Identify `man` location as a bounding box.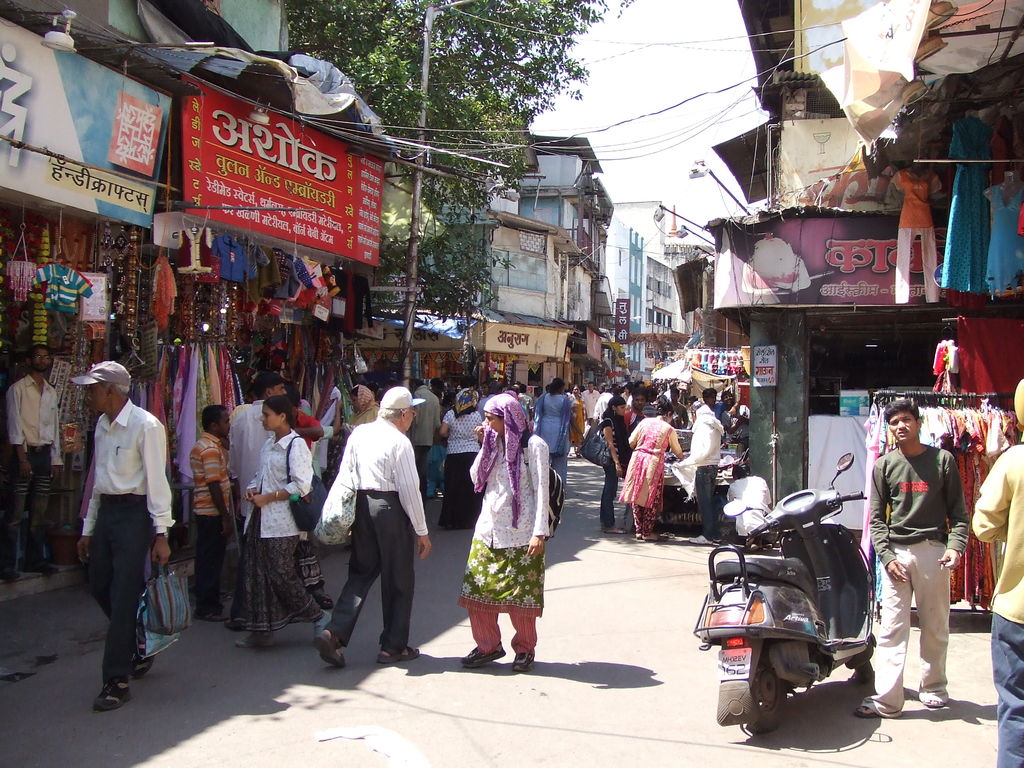
x1=71, y1=360, x2=178, y2=712.
